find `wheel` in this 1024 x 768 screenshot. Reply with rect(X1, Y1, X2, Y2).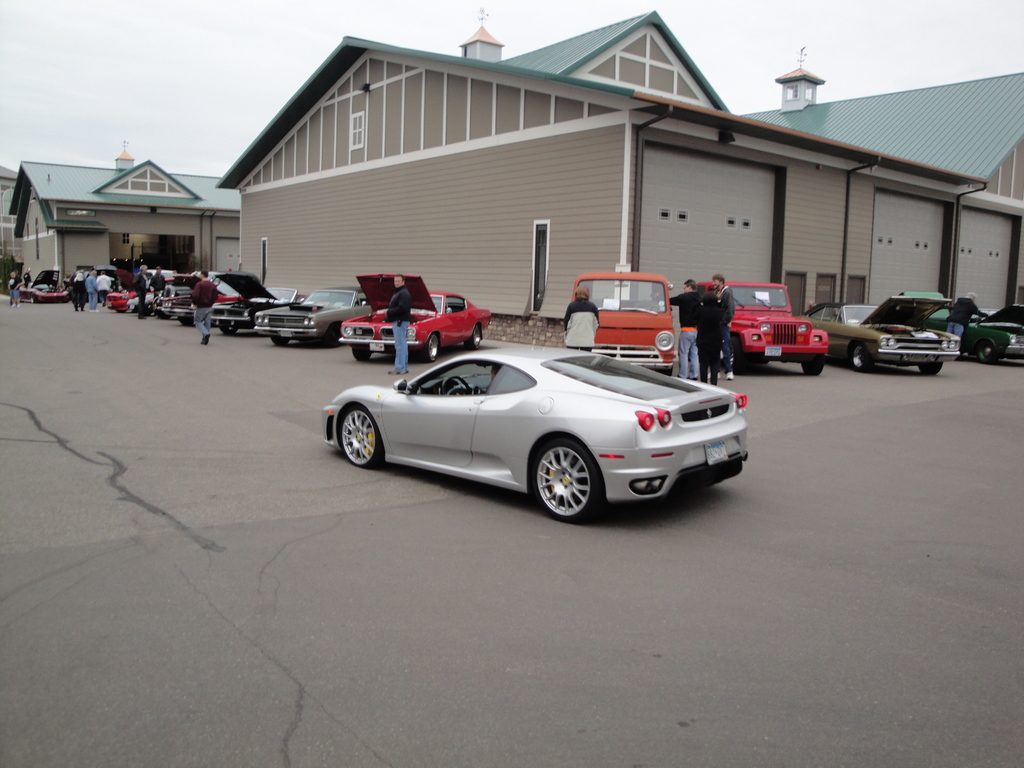
rect(800, 360, 828, 373).
